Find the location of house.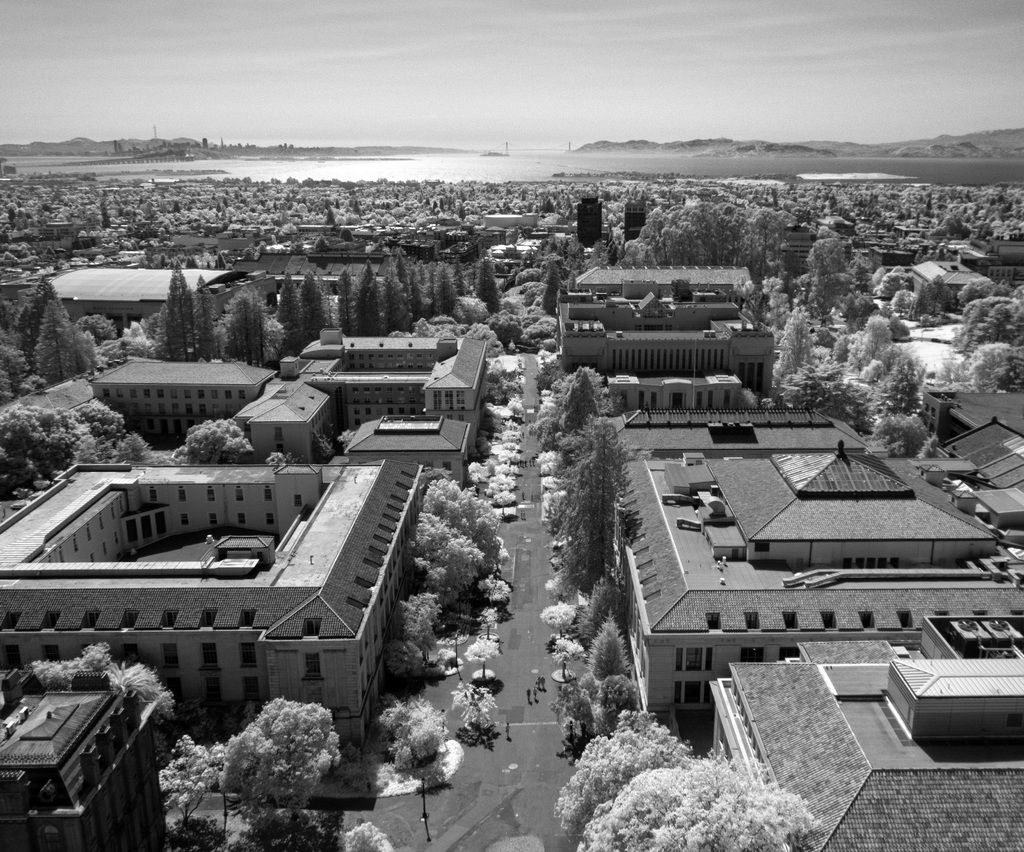
Location: locate(581, 365, 779, 413).
